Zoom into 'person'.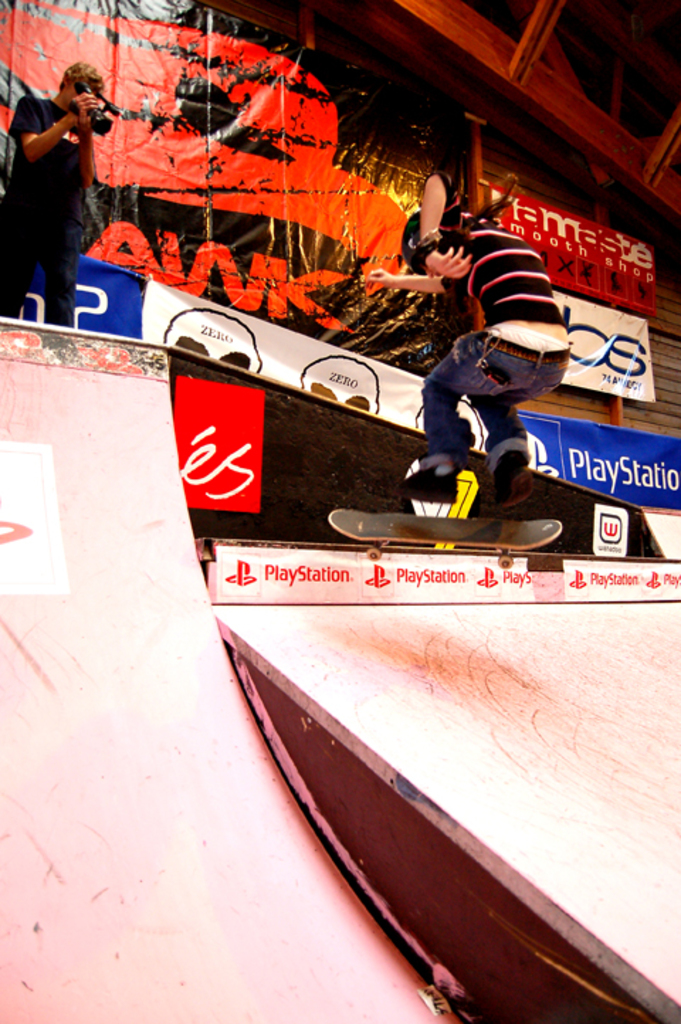
Zoom target: l=363, t=167, r=577, b=523.
